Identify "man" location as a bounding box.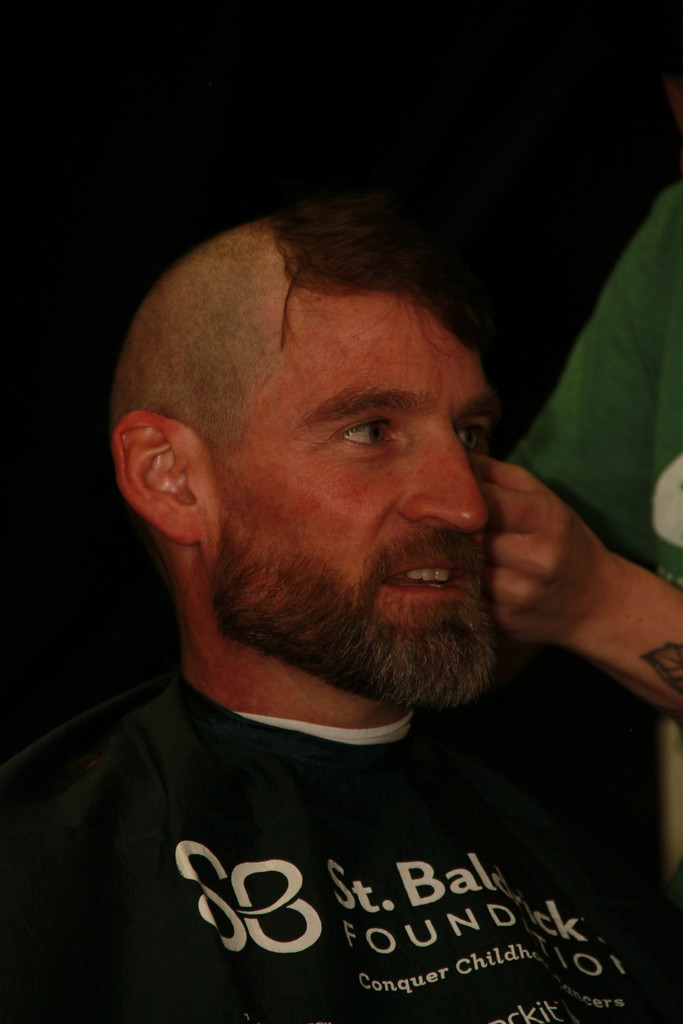
box=[462, 189, 677, 735].
